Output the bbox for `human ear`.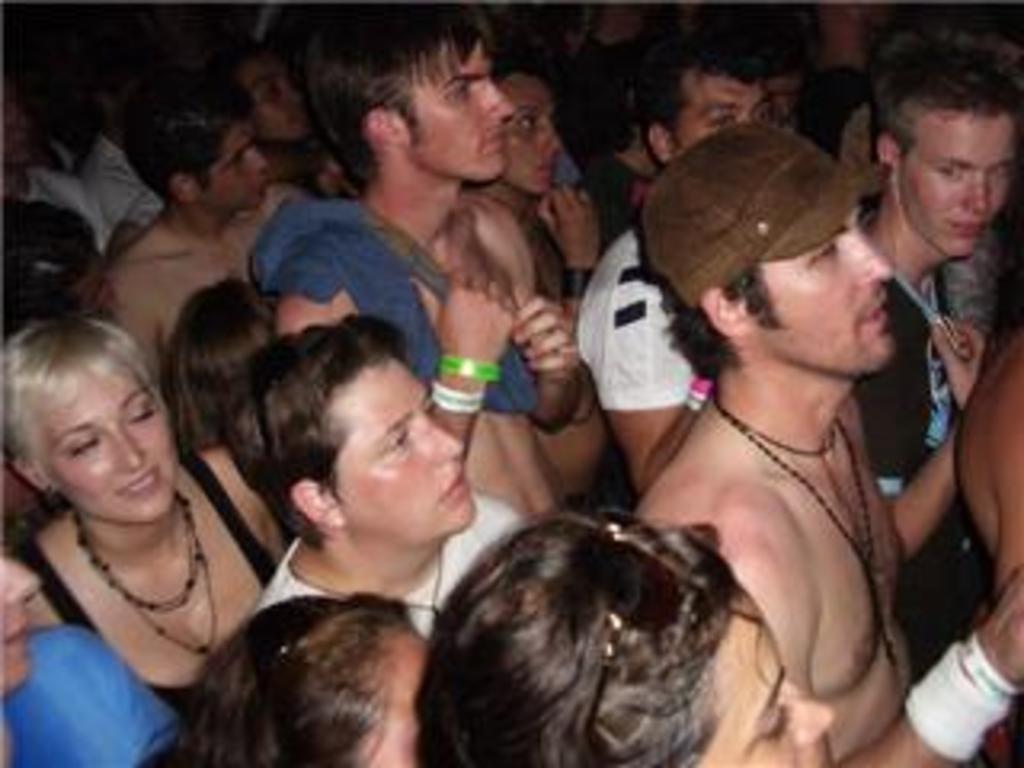
(163,170,202,208).
